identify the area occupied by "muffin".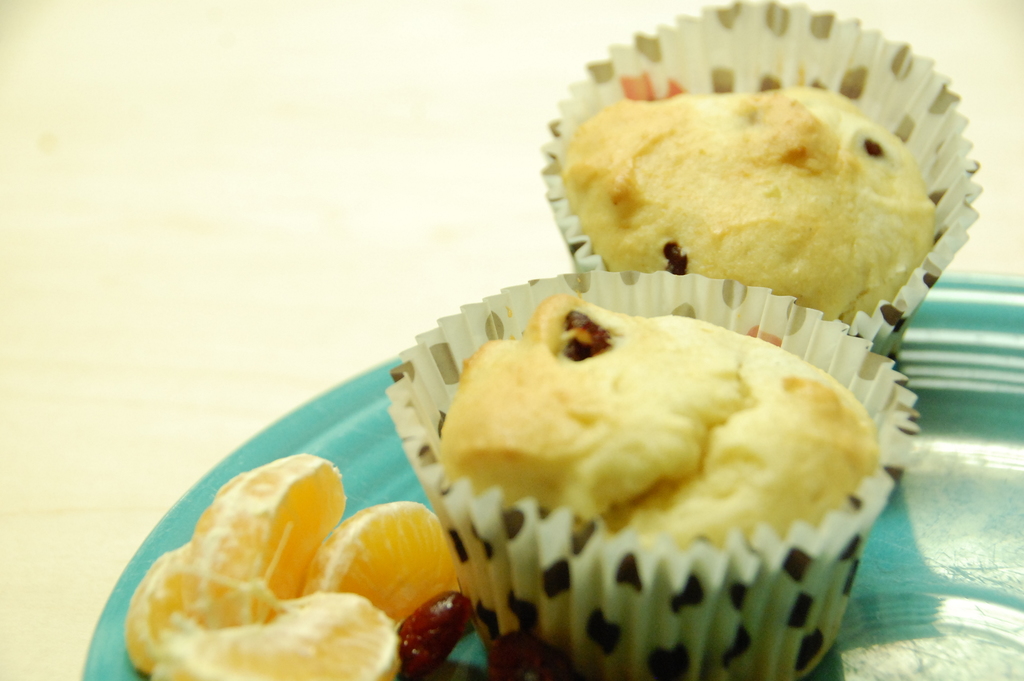
Area: (378,269,921,680).
